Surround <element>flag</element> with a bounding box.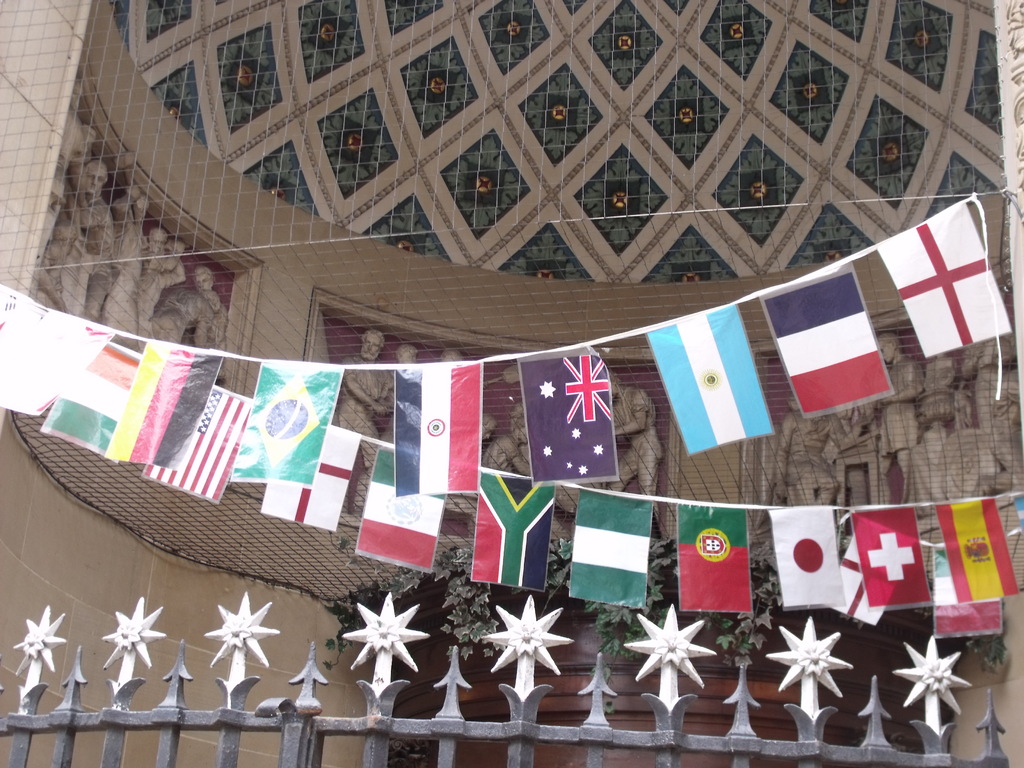
bbox=[565, 490, 657, 617].
